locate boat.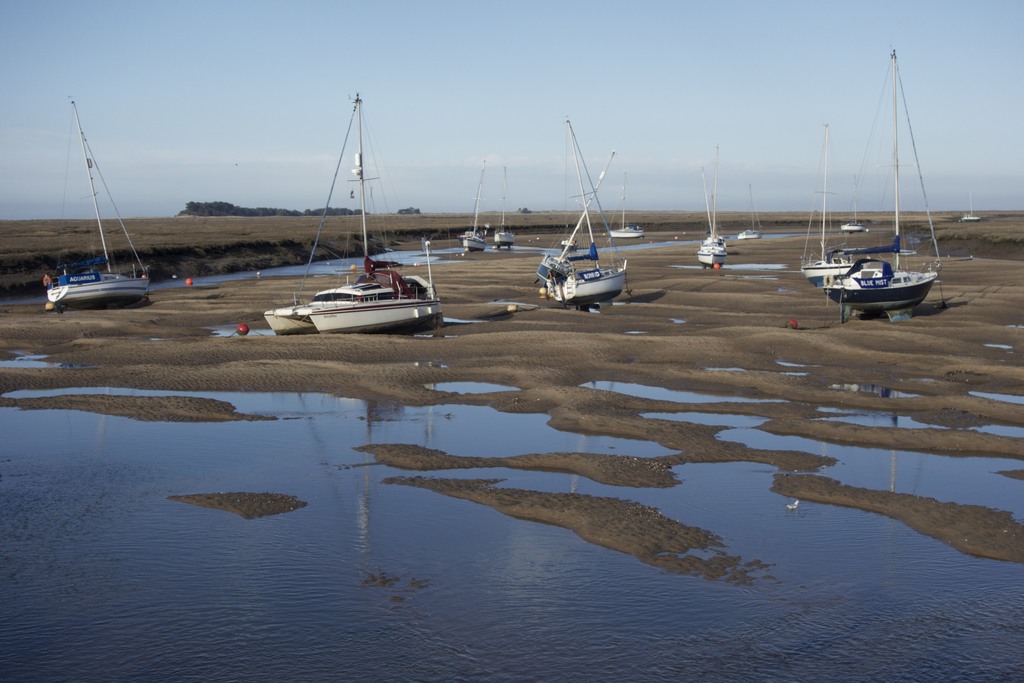
Bounding box: 539, 151, 615, 287.
